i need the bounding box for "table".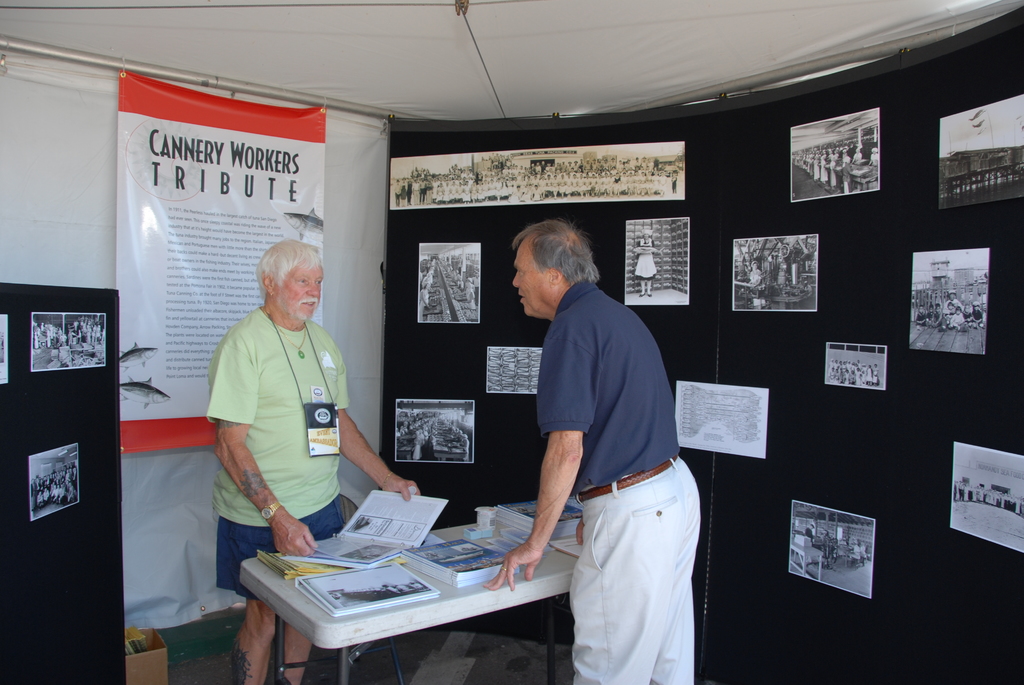
Here it is: rect(237, 520, 580, 684).
